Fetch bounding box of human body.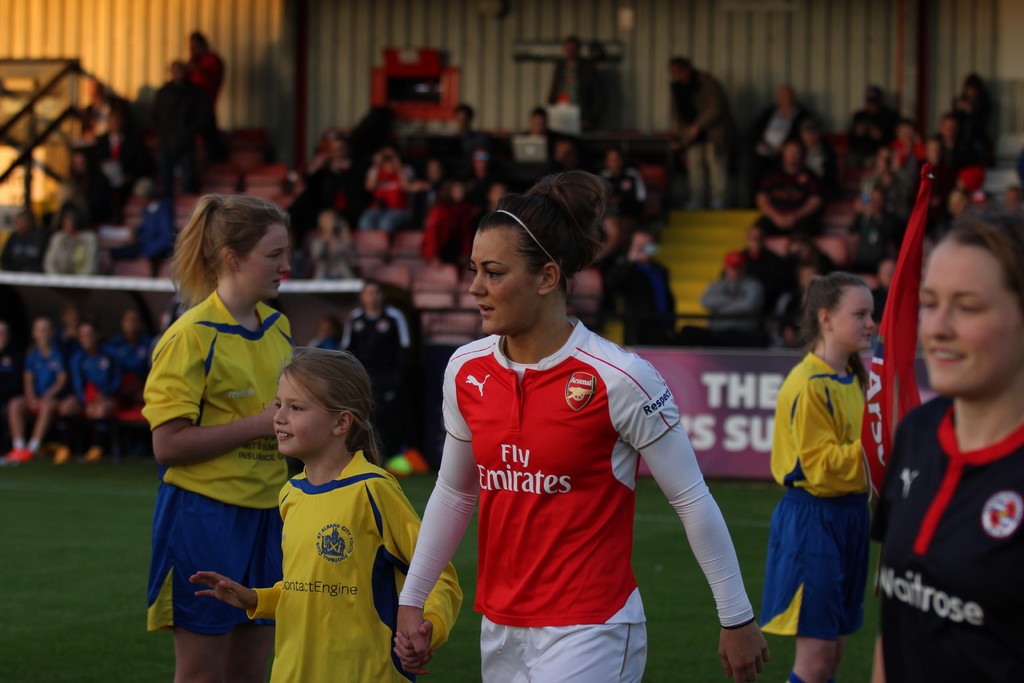
Bbox: 814:84:881:179.
